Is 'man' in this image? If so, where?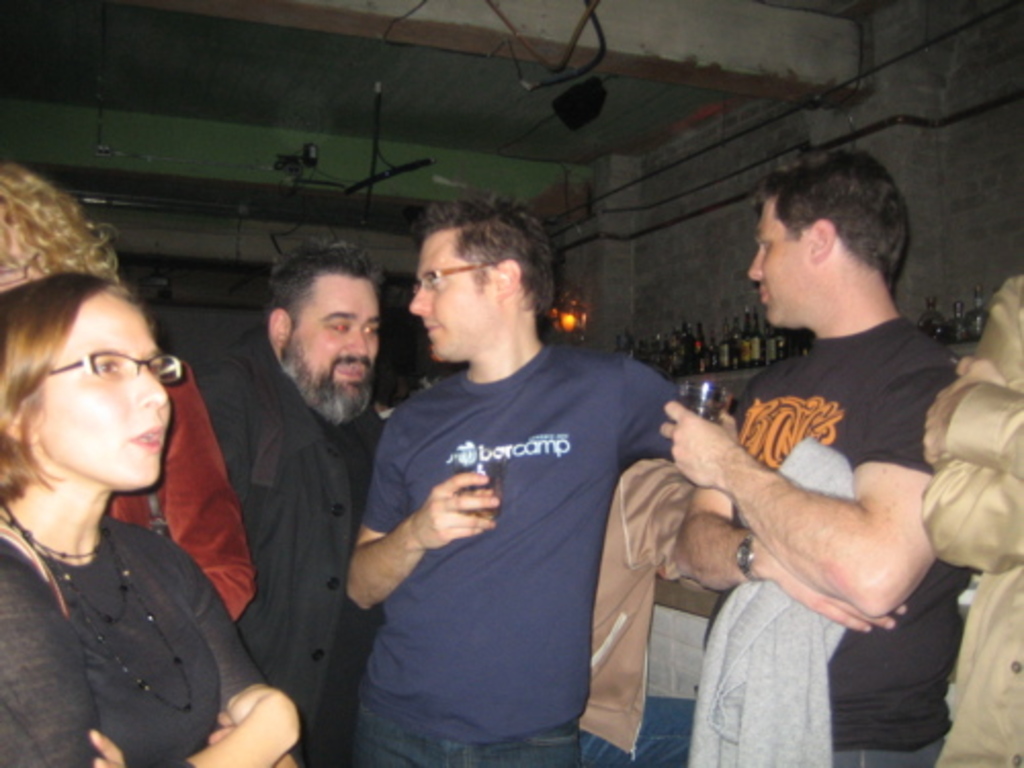
Yes, at crop(920, 264, 1022, 766).
